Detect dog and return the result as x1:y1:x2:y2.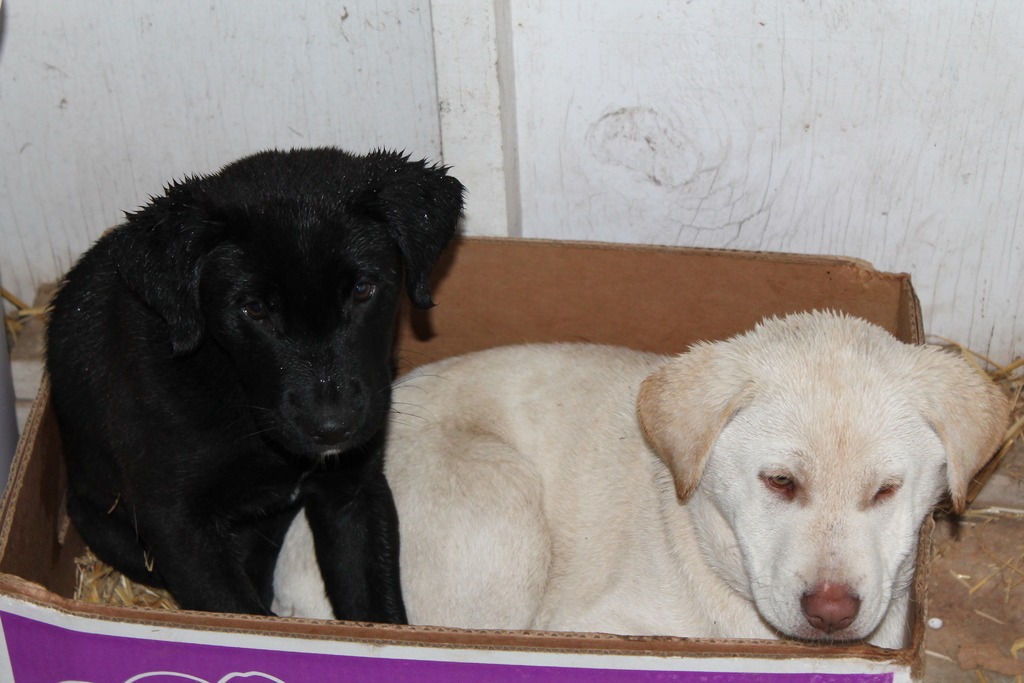
266:309:1006:643.
